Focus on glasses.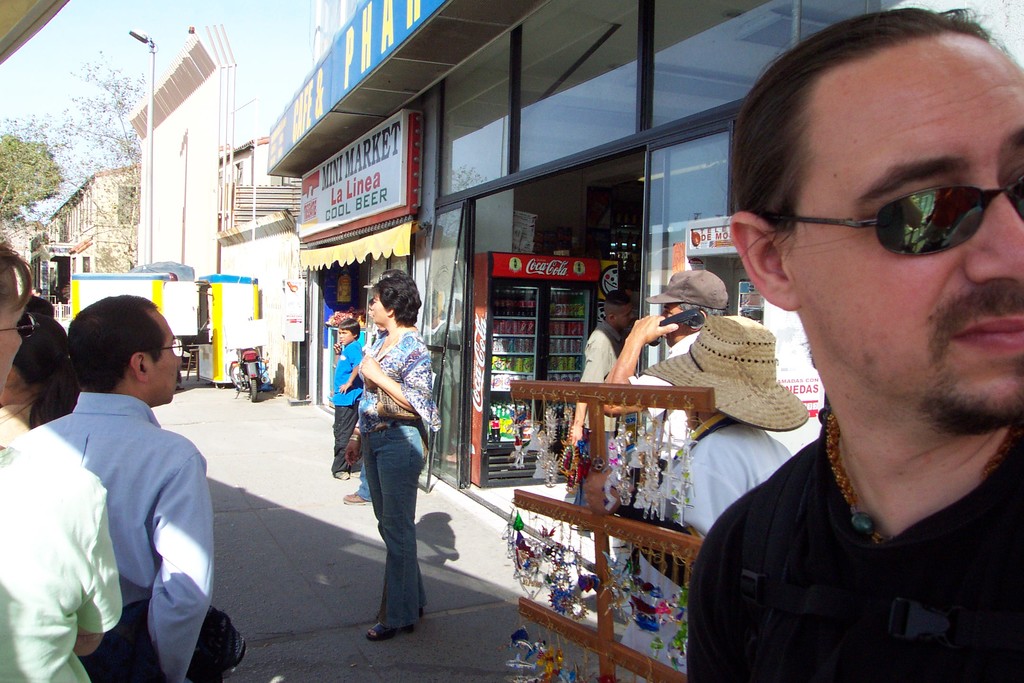
Focused at pyautogui.locateOnScreen(0, 301, 40, 343).
